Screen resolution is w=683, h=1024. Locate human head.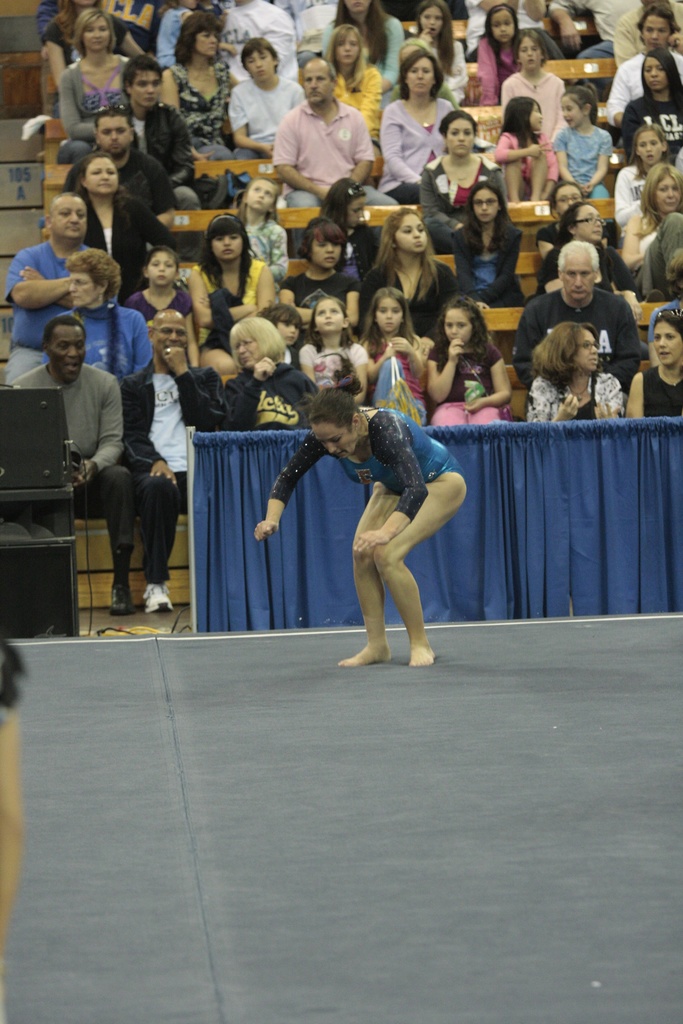
left=45, top=189, right=85, bottom=245.
